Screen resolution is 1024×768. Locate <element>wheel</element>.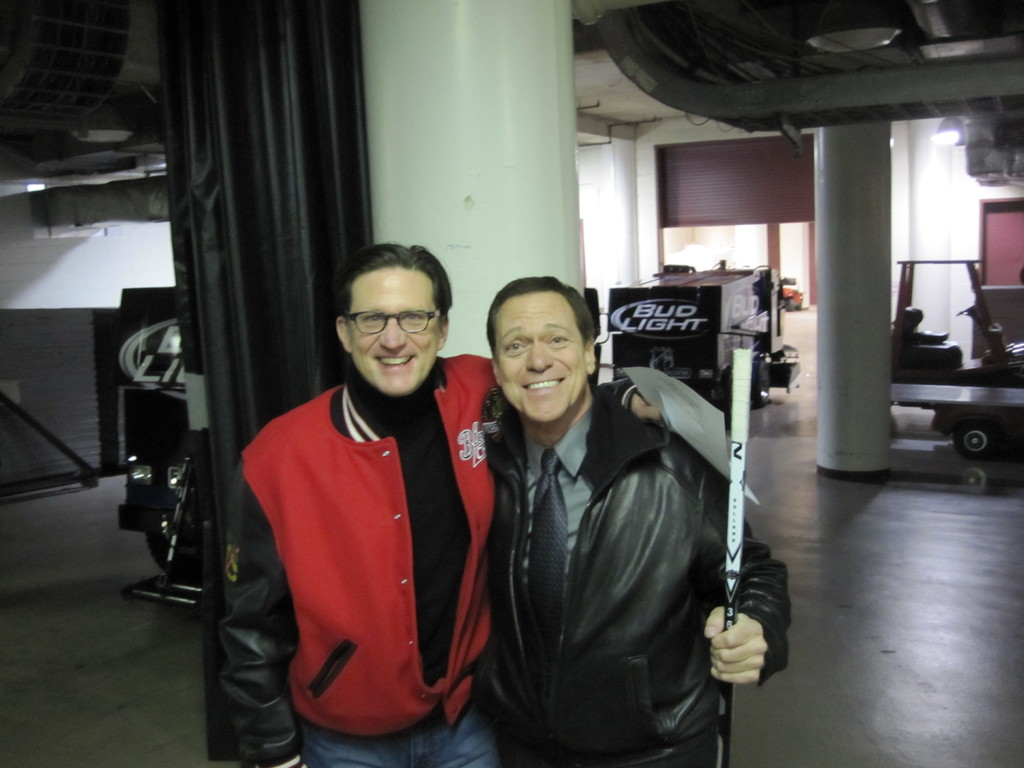
bbox(143, 508, 196, 582).
